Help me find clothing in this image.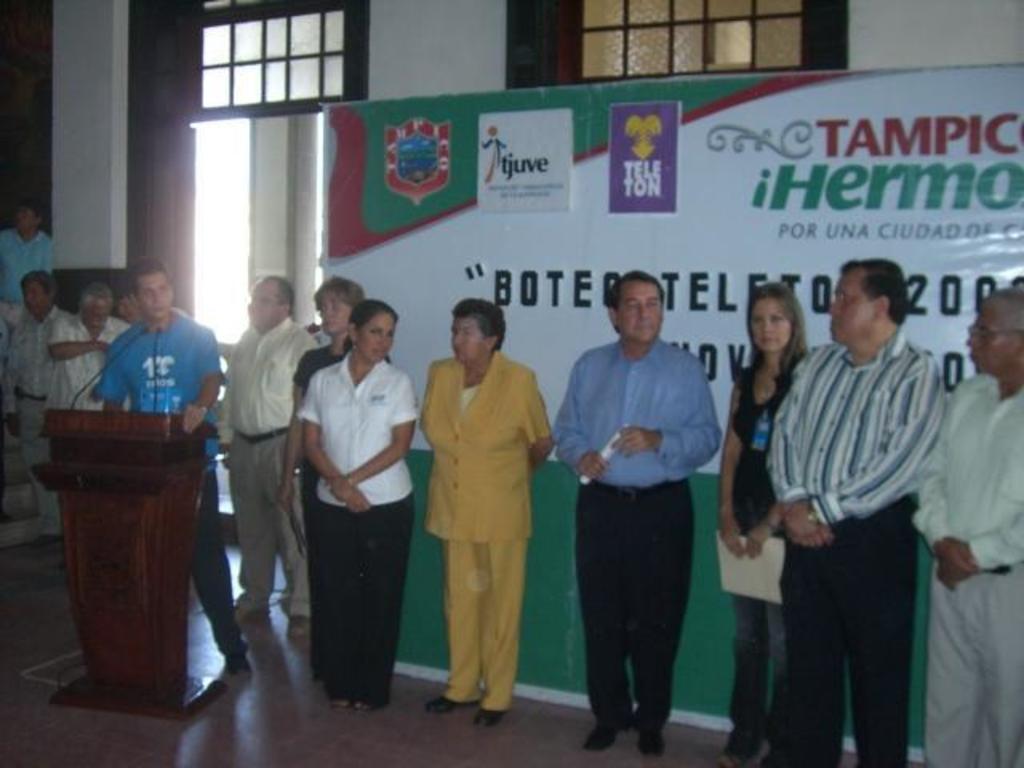
Found it: select_region(718, 344, 790, 747).
